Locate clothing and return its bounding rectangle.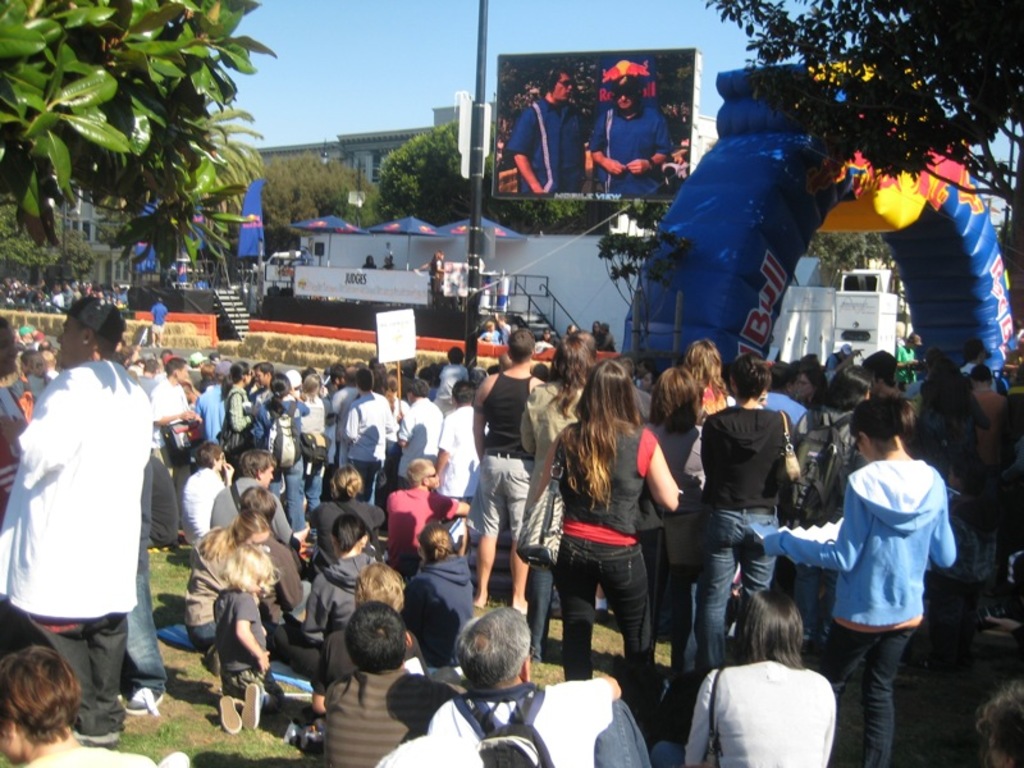
[left=972, top=387, right=1004, bottom=502].
